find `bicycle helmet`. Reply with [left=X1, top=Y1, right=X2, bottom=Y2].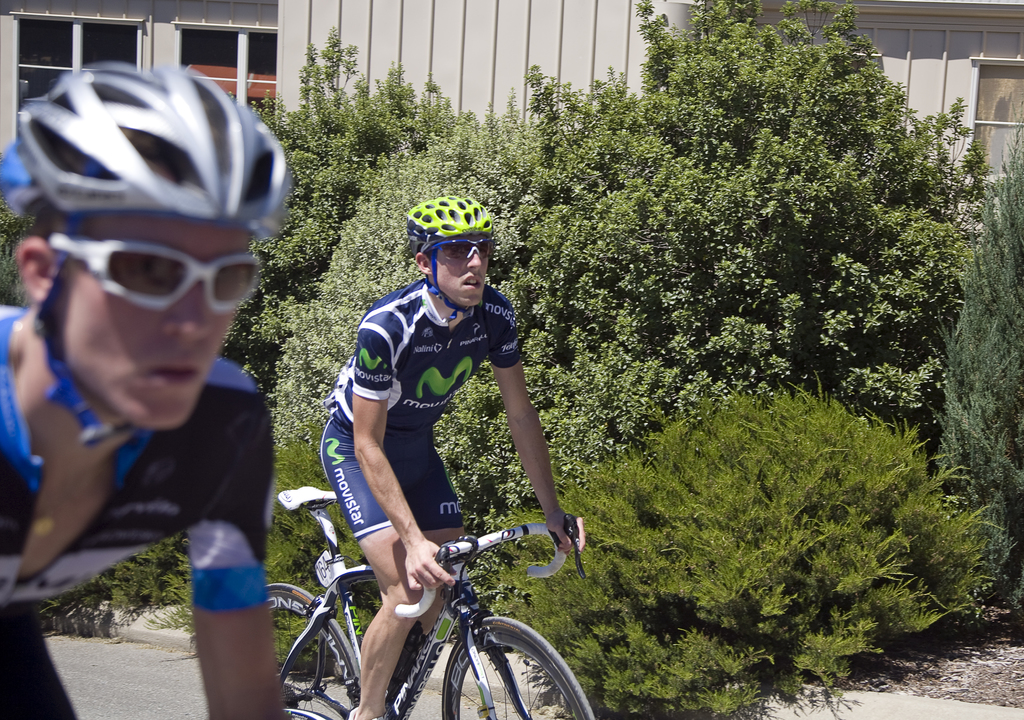
[left=22, top=58, right=296, bottom=444].
